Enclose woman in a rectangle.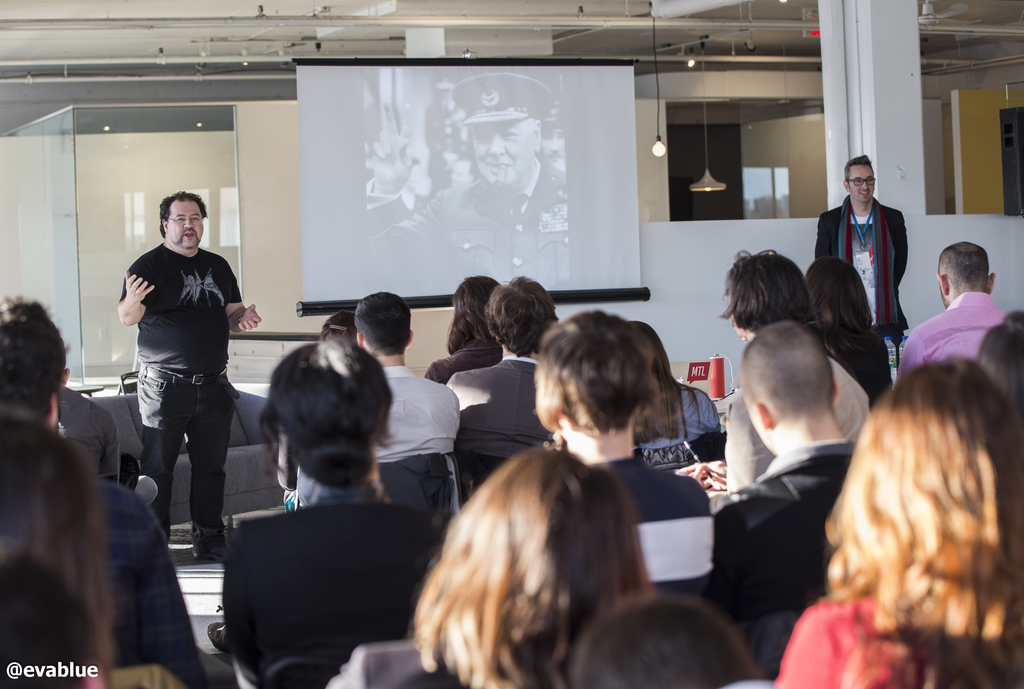
bbox=(221, 344, 454, 688).
